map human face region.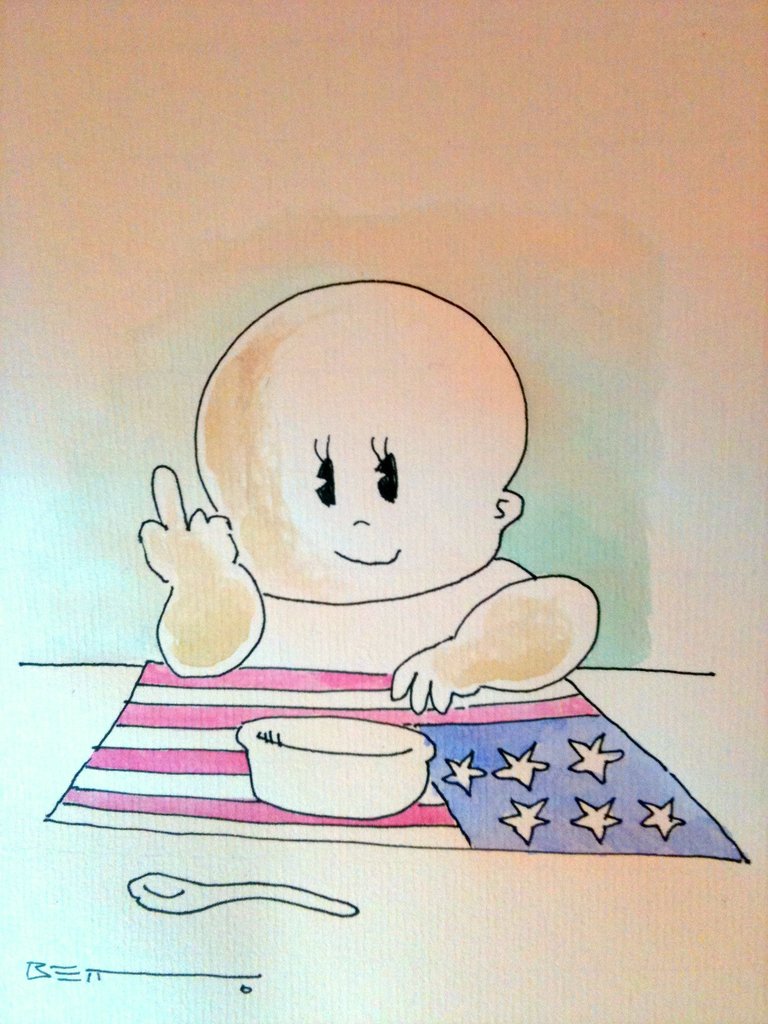
Mapped to {"left": 193, "top": 281, "right": 523, "bottom": 608}.
